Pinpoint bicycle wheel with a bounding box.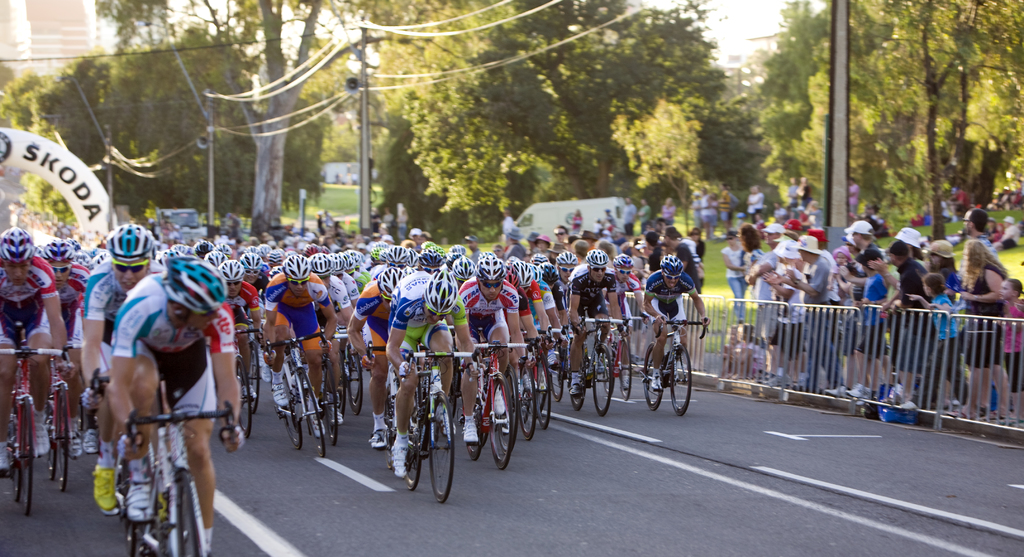
516 367 536 443.
